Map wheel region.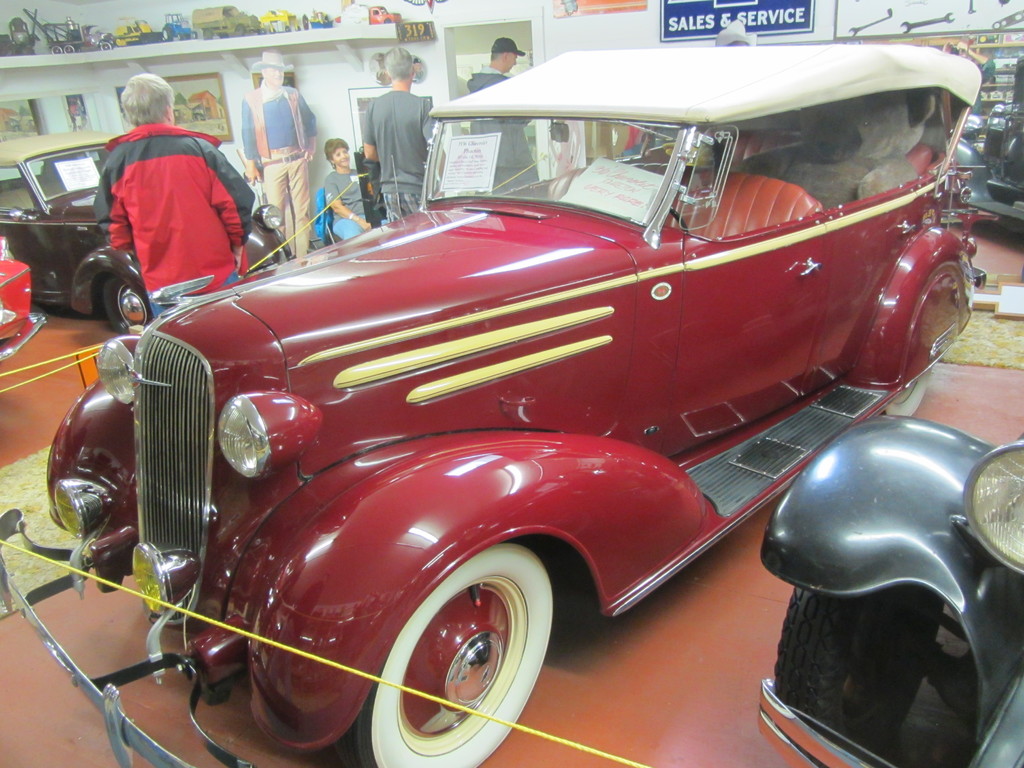
Mapped to (178,31,185,41).
